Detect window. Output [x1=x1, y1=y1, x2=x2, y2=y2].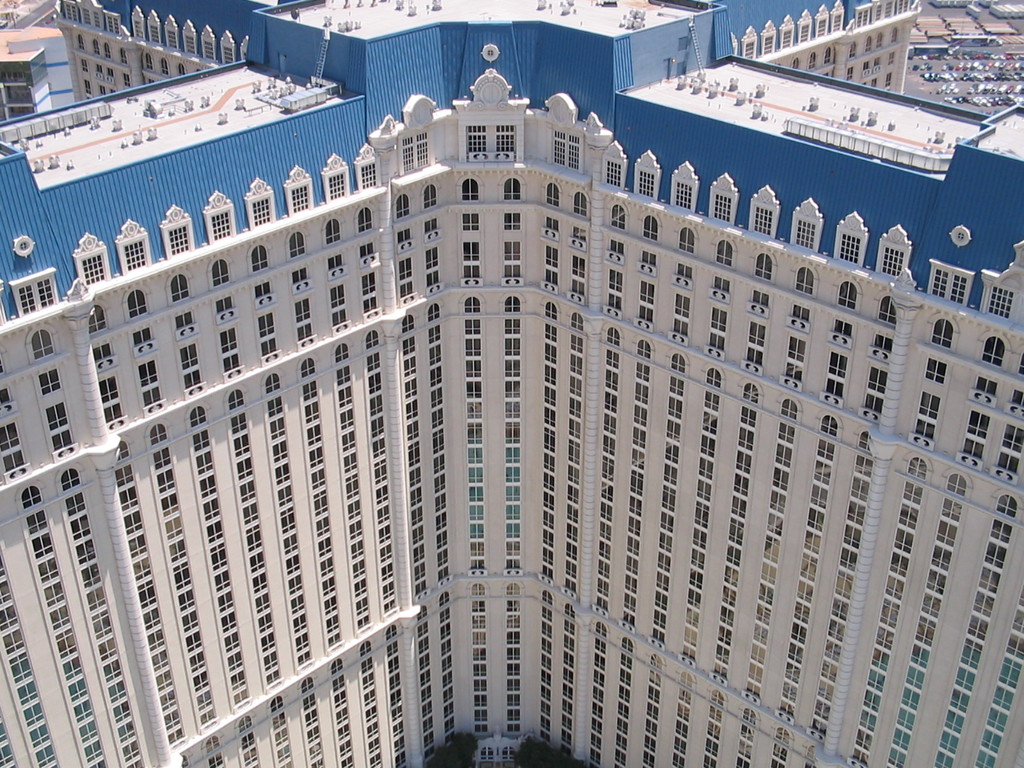
[x1=276, y1=499, x2=294, y2=535].
